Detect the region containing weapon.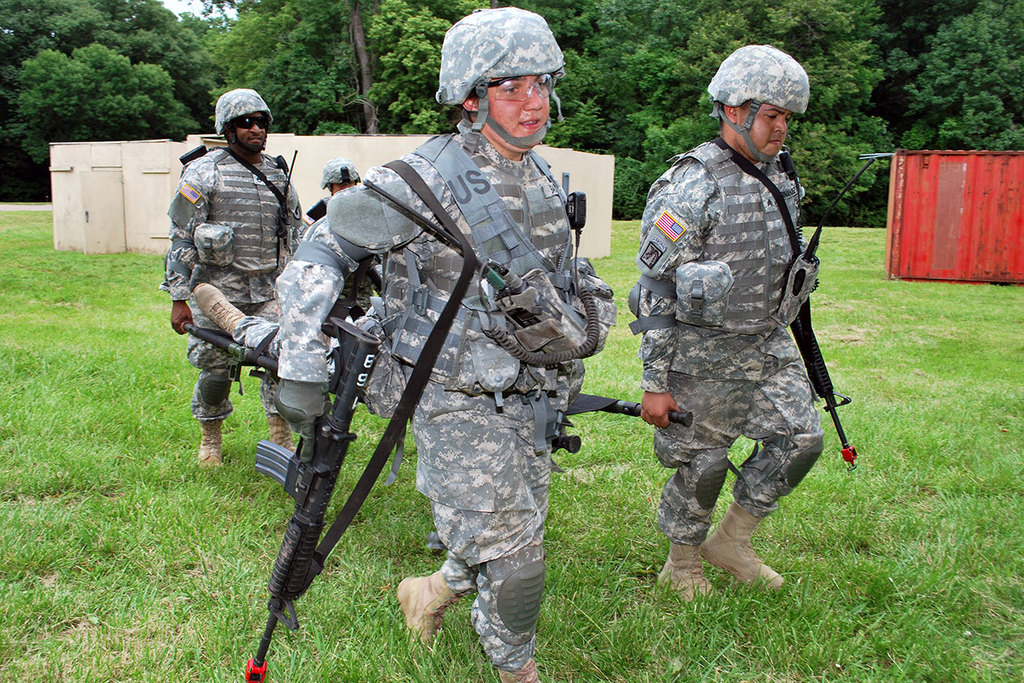
{"left": 555, "top": 379, "right": 699, "bottom": 462}.
